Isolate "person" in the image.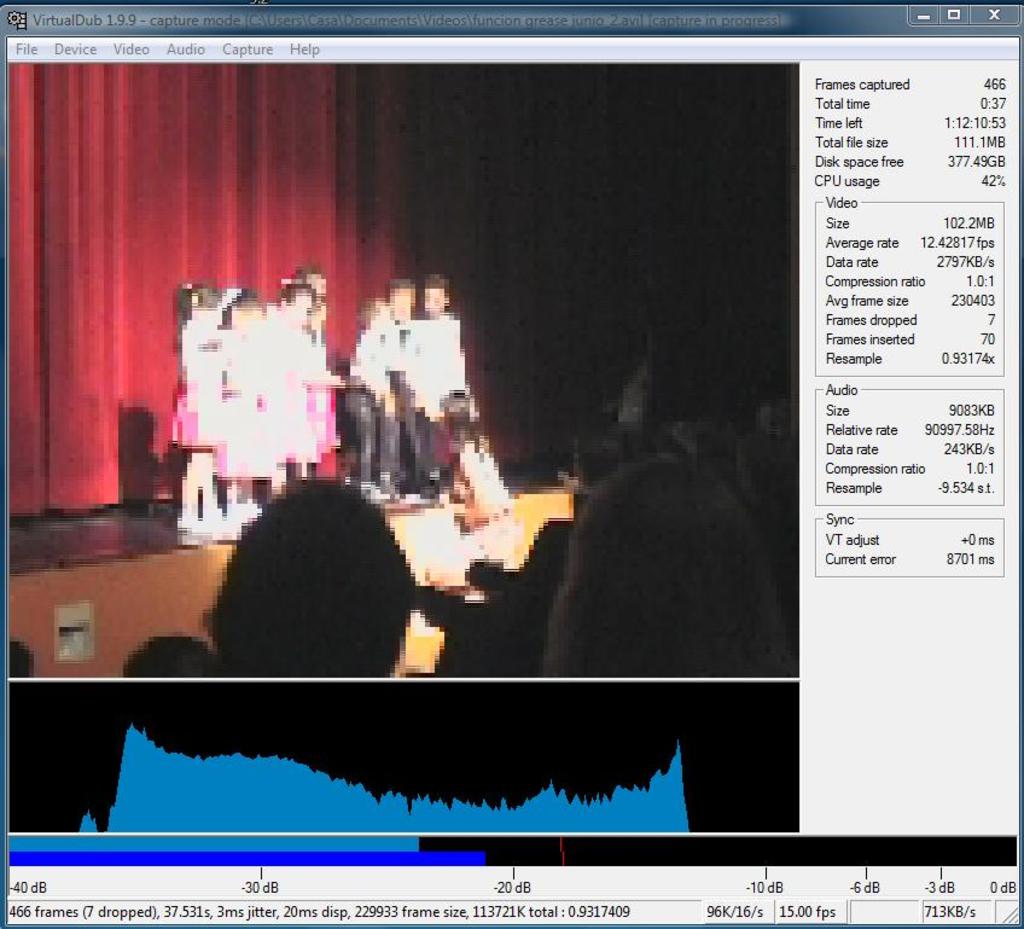
Isolated region: 167 268 232 550.
